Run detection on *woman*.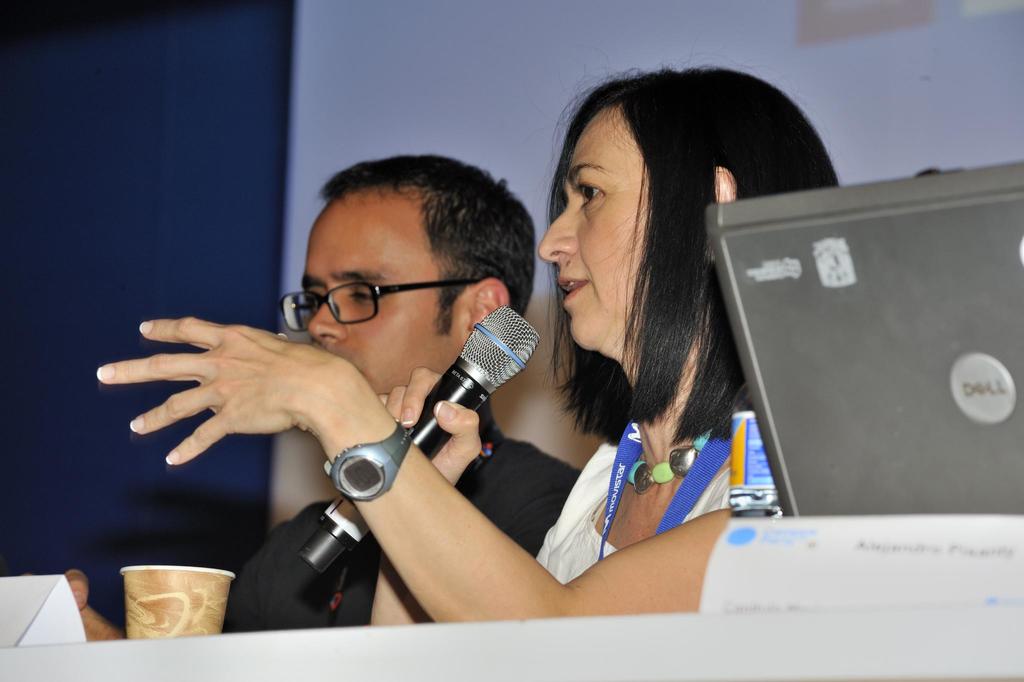
Result: pyautogui.locateOnScreen(144, 108, 817, 646).
